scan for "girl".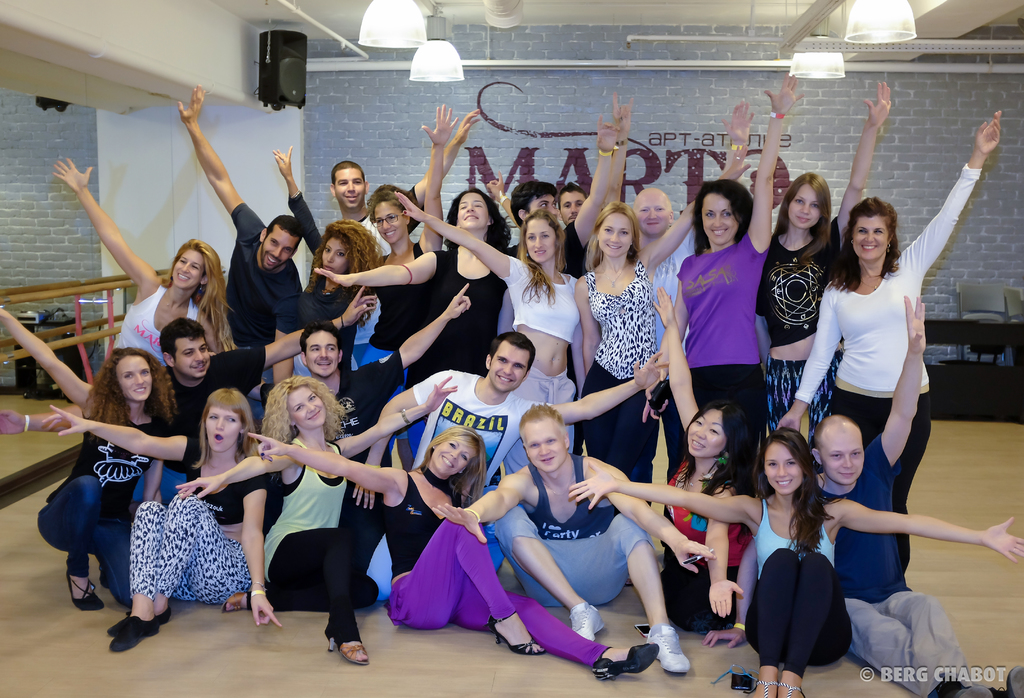
Scan result: 0:307:180:606.
